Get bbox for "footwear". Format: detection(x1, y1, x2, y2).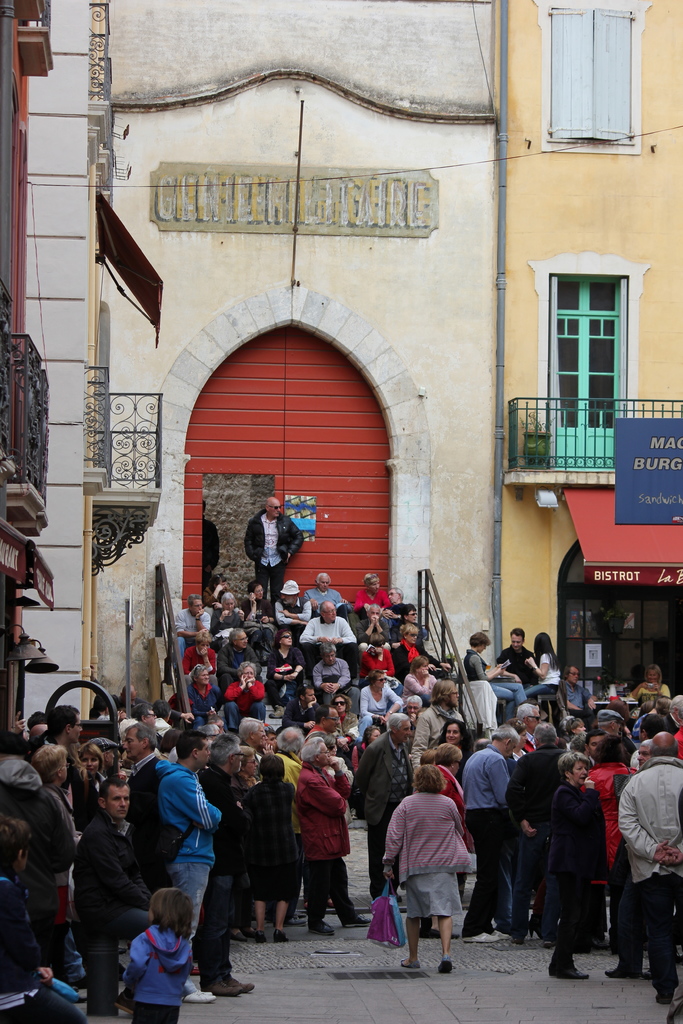
detection(436, 959, 451, 977).
